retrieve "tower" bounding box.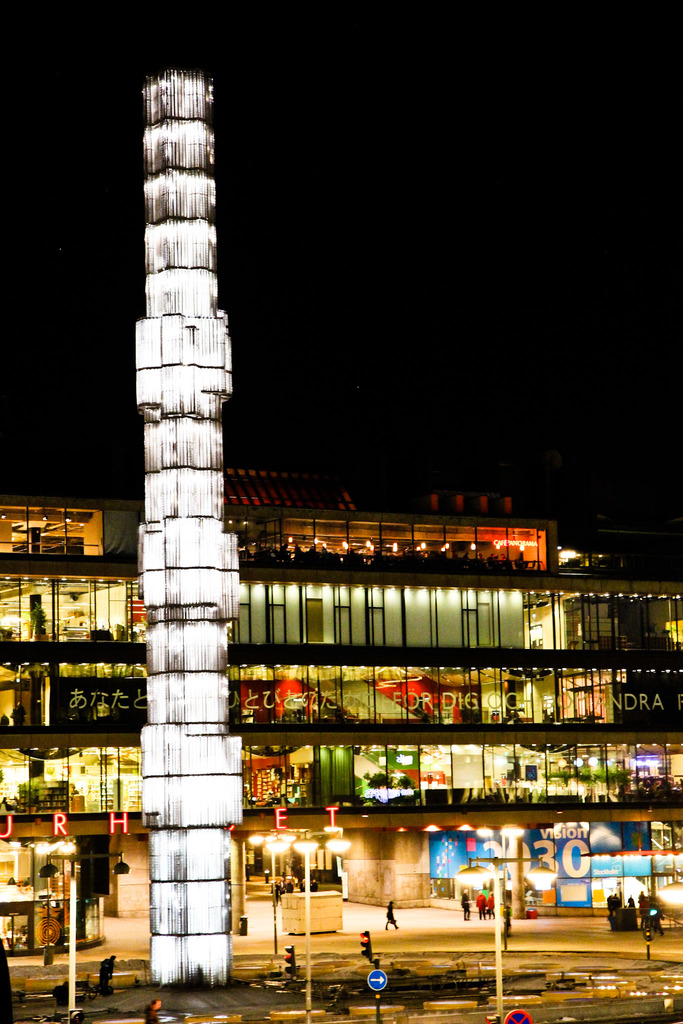
Bounding box: box(87, 38, 281, 870).
